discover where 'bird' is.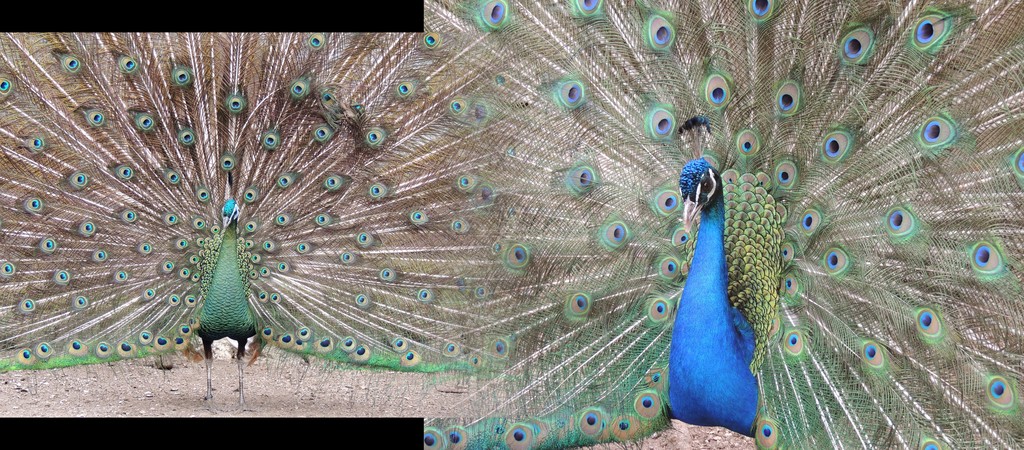
Discovered at crop(420, 0, 1023, 449).
